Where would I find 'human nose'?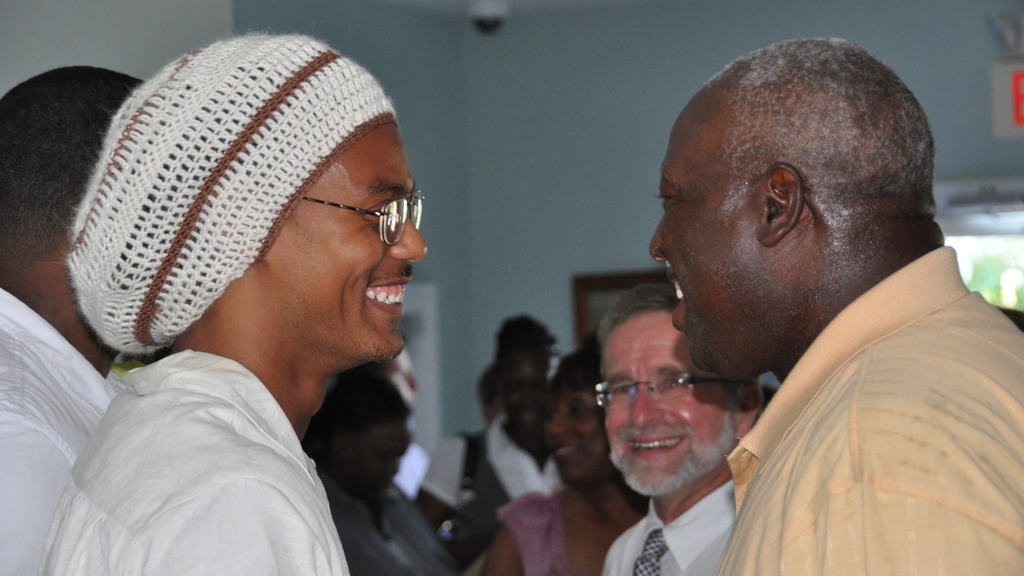
At 548 405 577 435.
